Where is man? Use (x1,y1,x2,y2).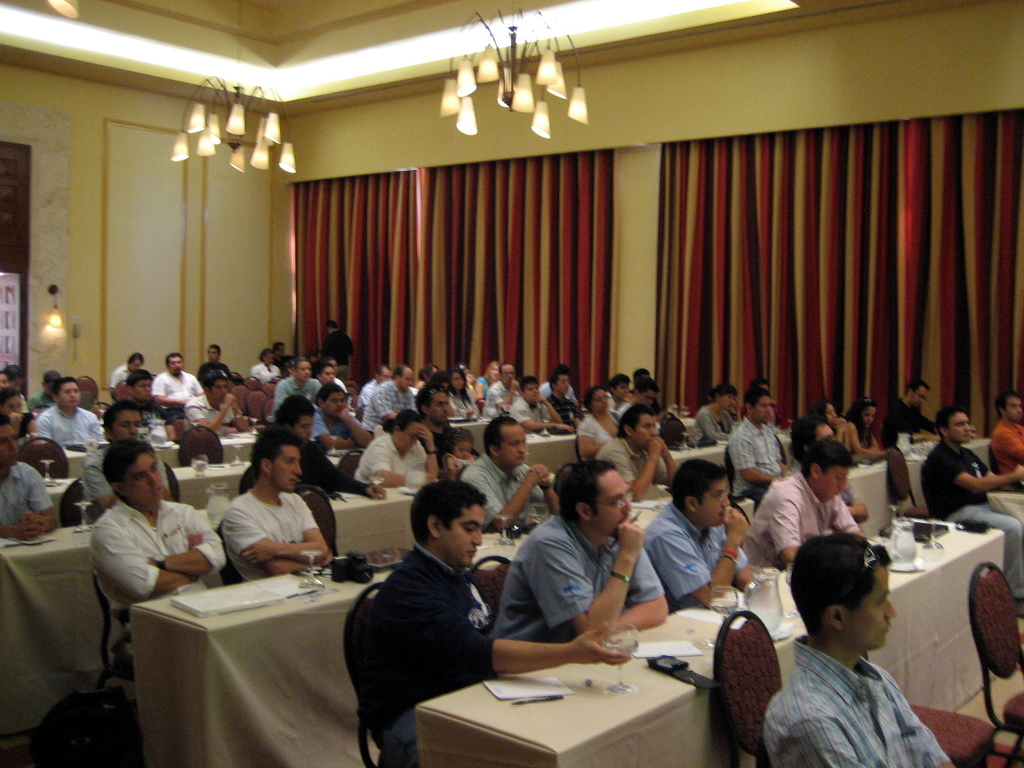
(416,381,483,474).
